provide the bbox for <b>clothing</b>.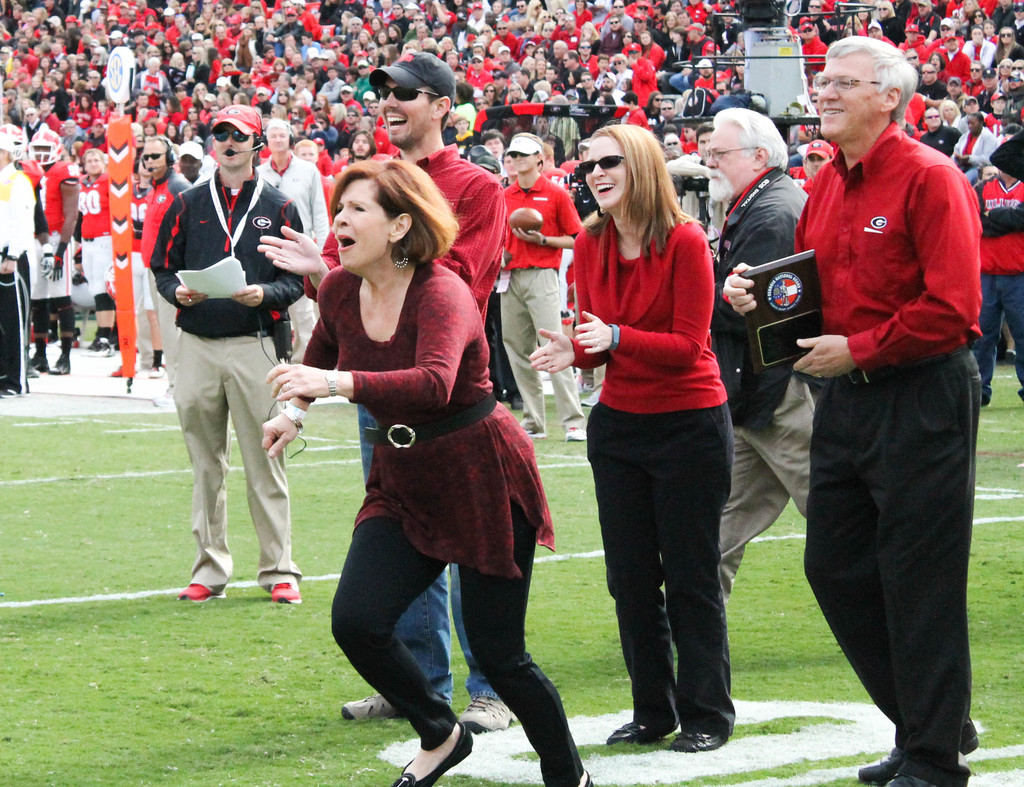
[504, 169, 584, 431].
